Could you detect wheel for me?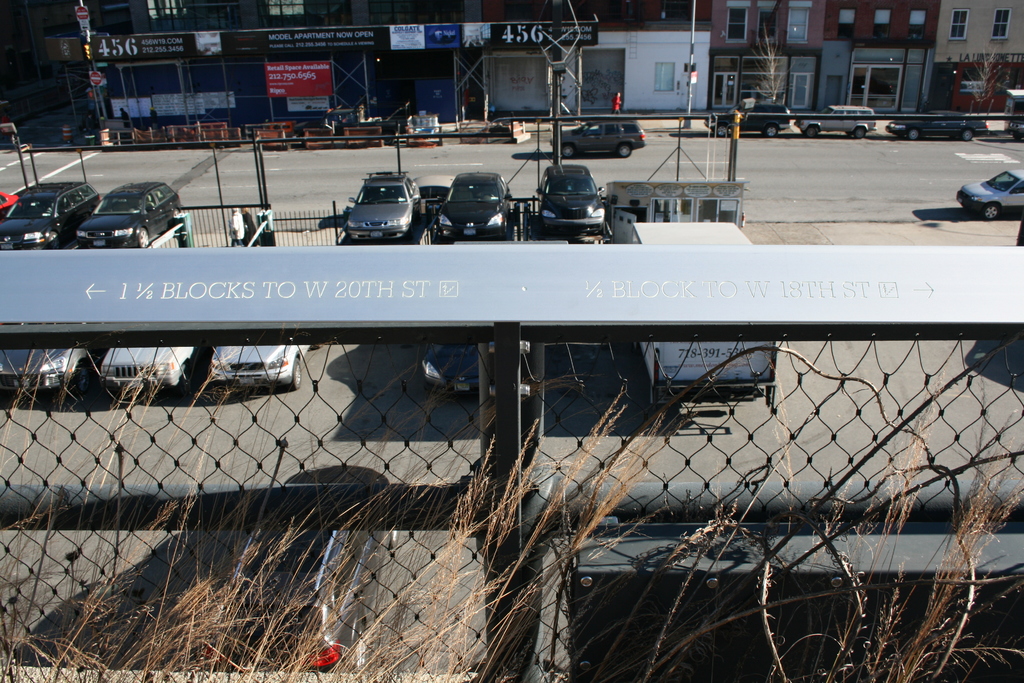
Detection result: l=287, t=354, r=303, b=390.
